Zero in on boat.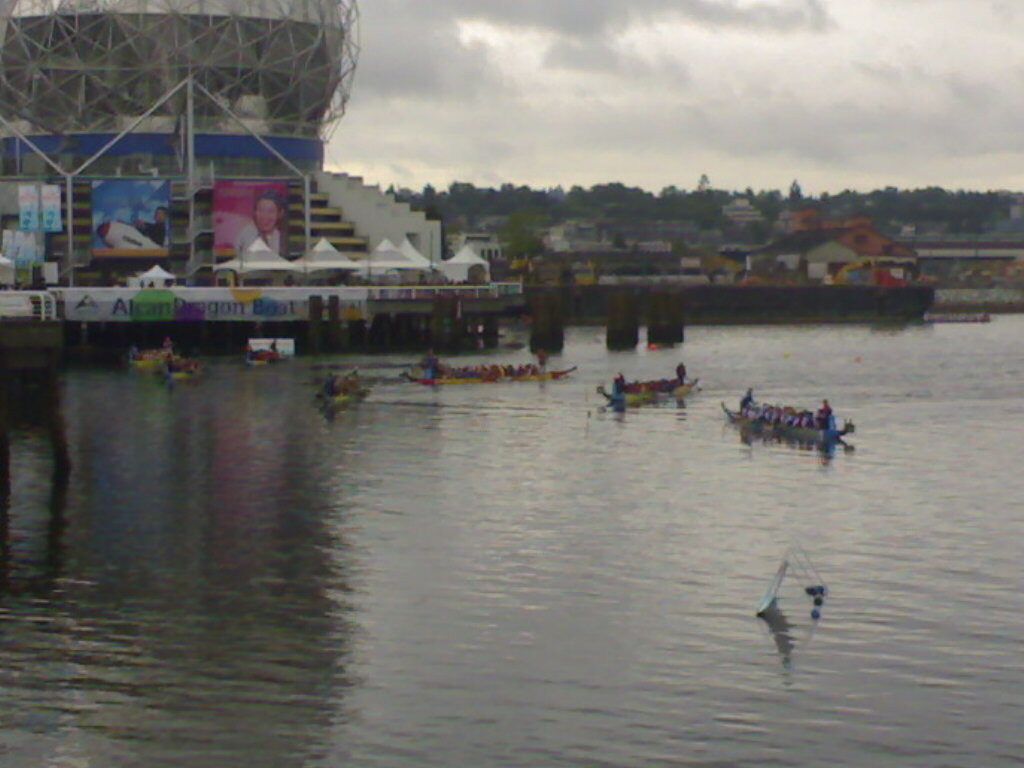
Zeroed in: box(722, 402, 858, 447).
